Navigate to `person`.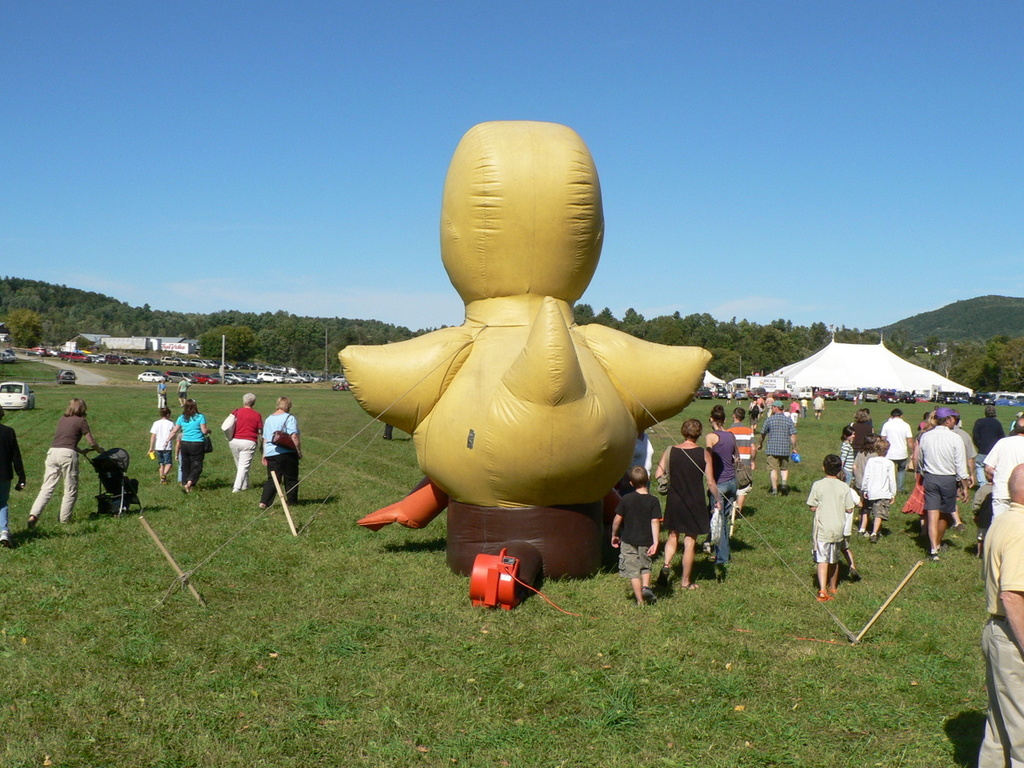
Navigation target: x1=869 y1=429 x2=895 y2=538.
